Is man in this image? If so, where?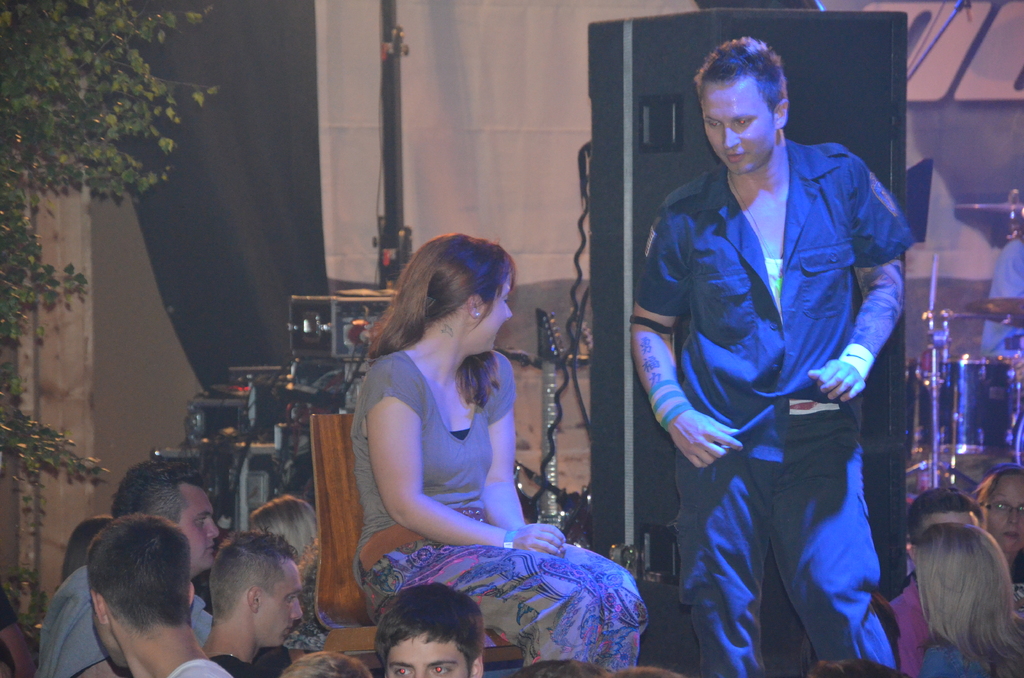
Yes, at Rect(201, 525, 310, 676).
